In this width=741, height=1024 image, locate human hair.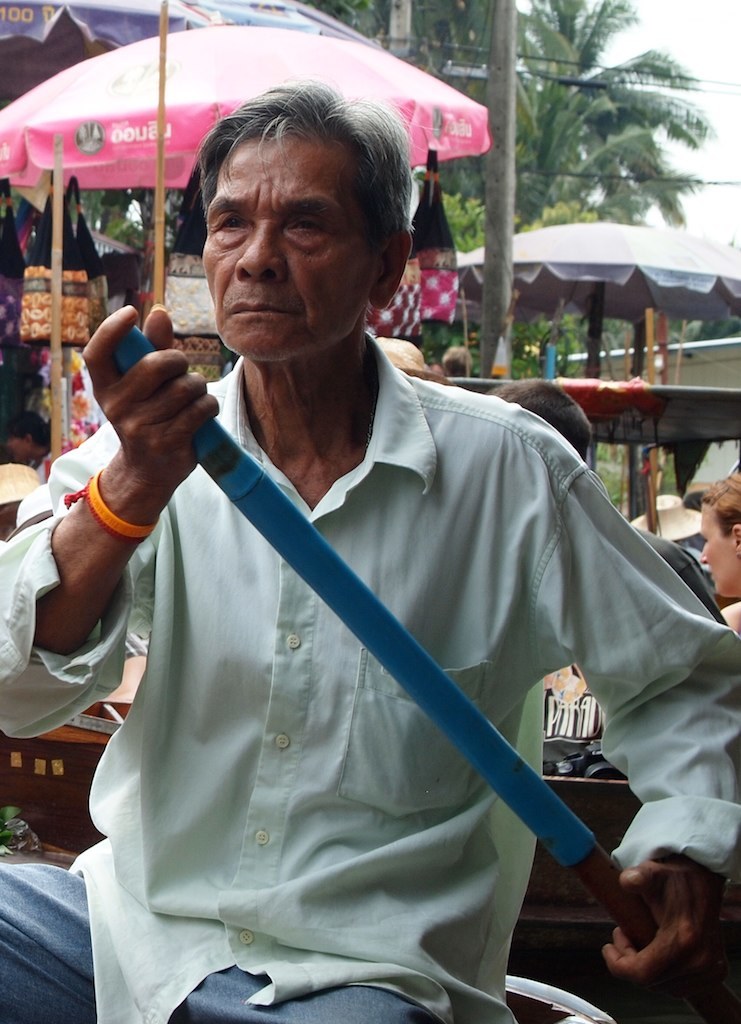
Bounding box: 696,465,740,540.
